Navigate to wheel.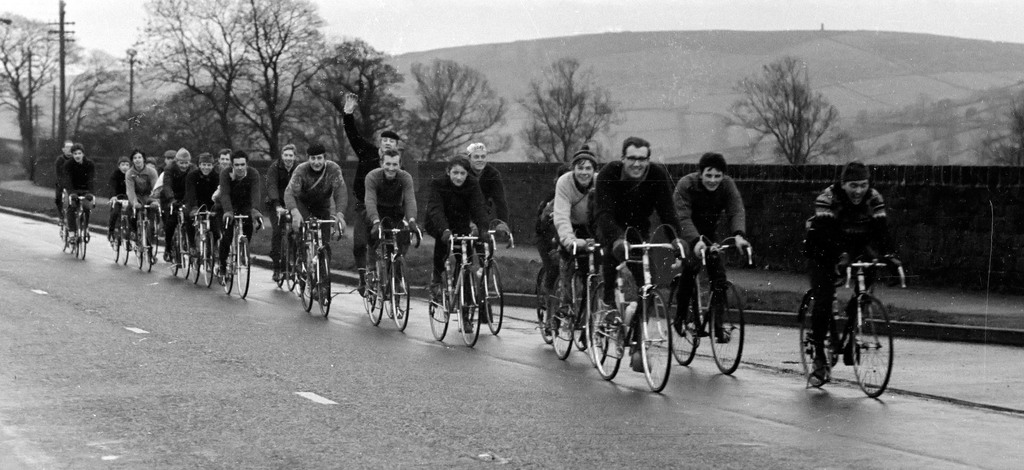
Navigation target: box=[144, 242, 155, 276].
